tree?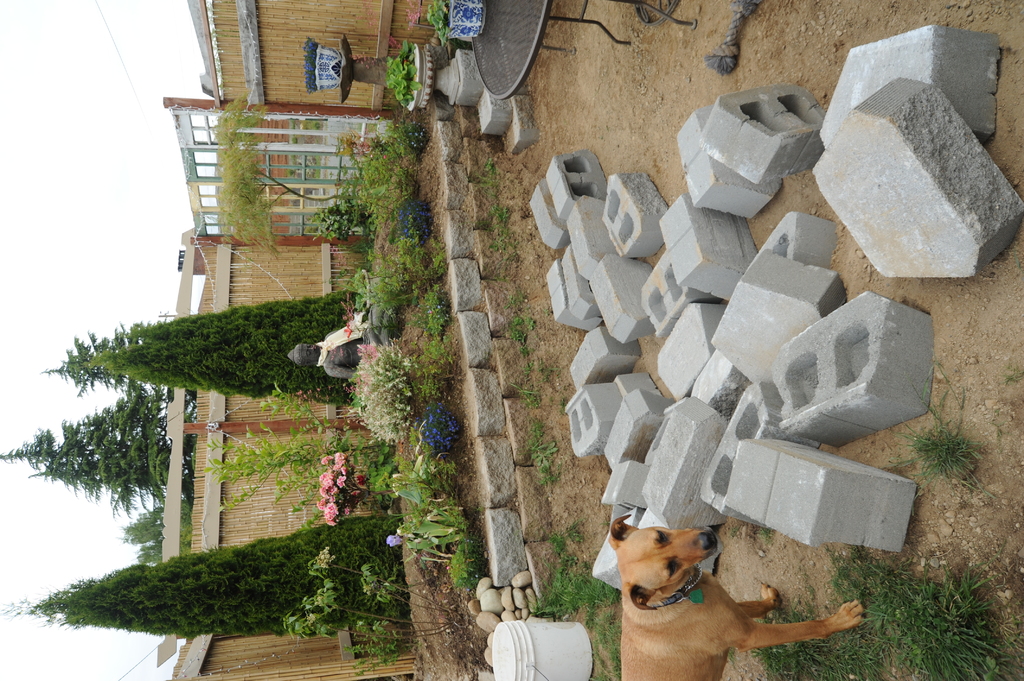
(x1=0, y1=521, x2=412, y2=635)
